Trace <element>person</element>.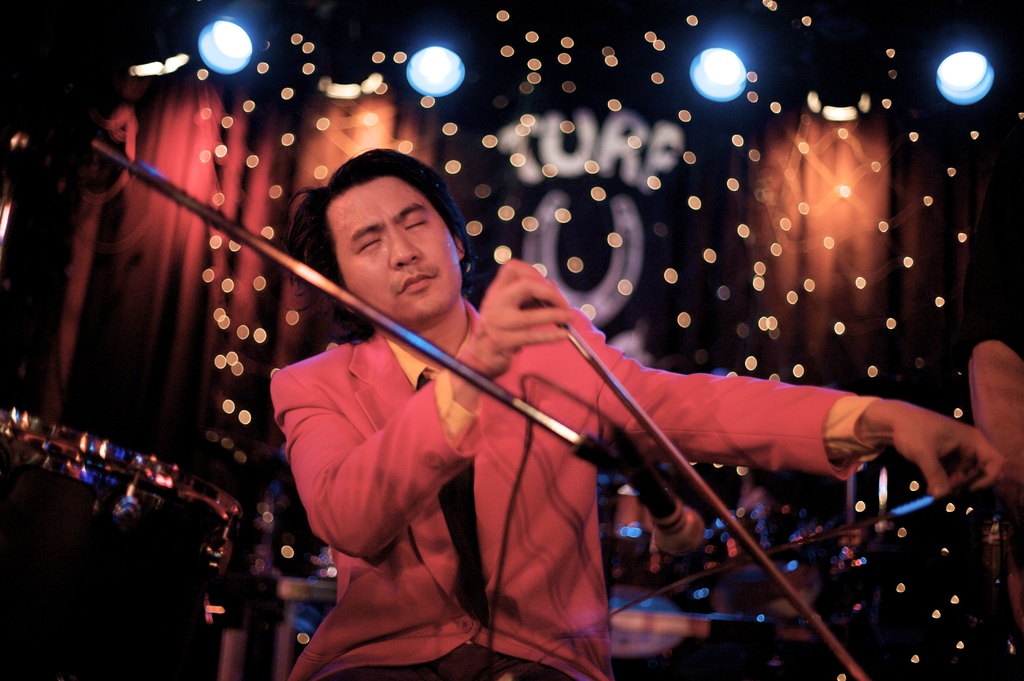
Traced to 270,147,1006,680.
